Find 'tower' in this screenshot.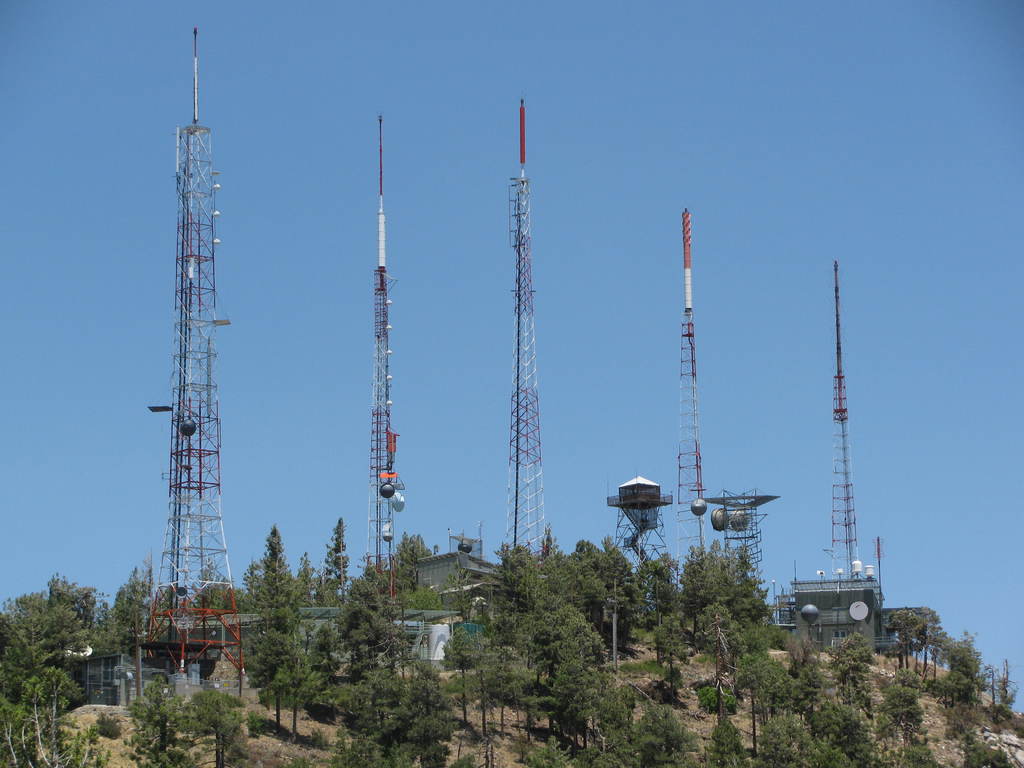
The bounding box for 'tower' is x1=820 y1=259 x2=871 y2=592.
